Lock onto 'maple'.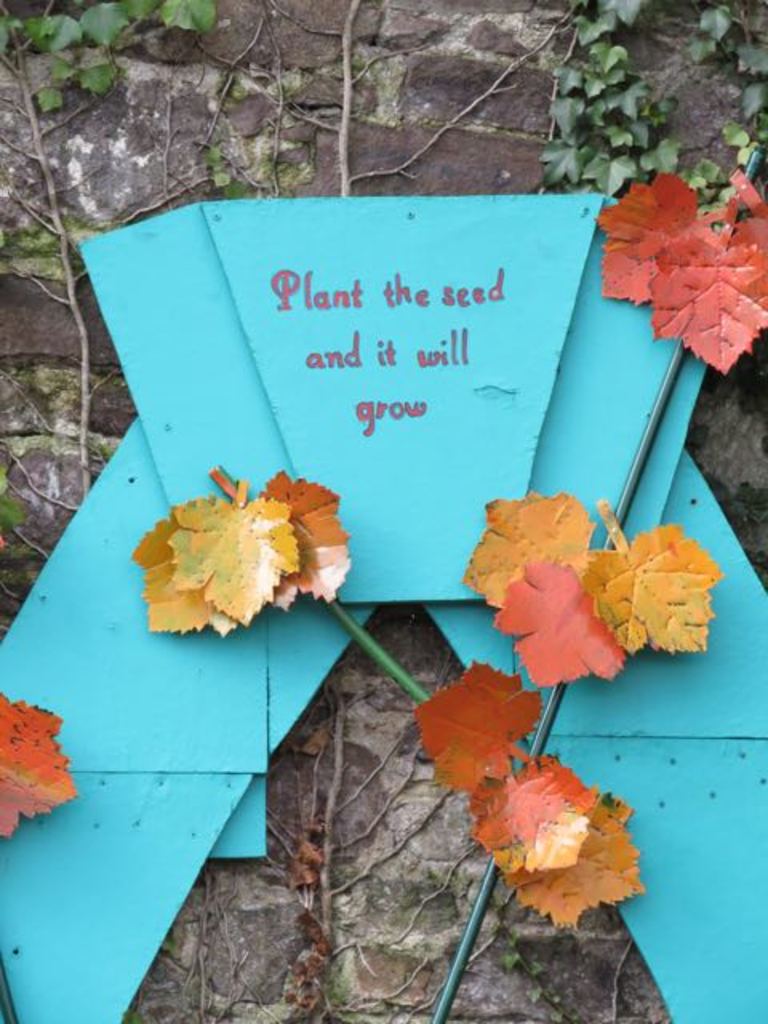
Locked: {"left": 594, "top": 158, "right": 725, "bottom": 304}.
